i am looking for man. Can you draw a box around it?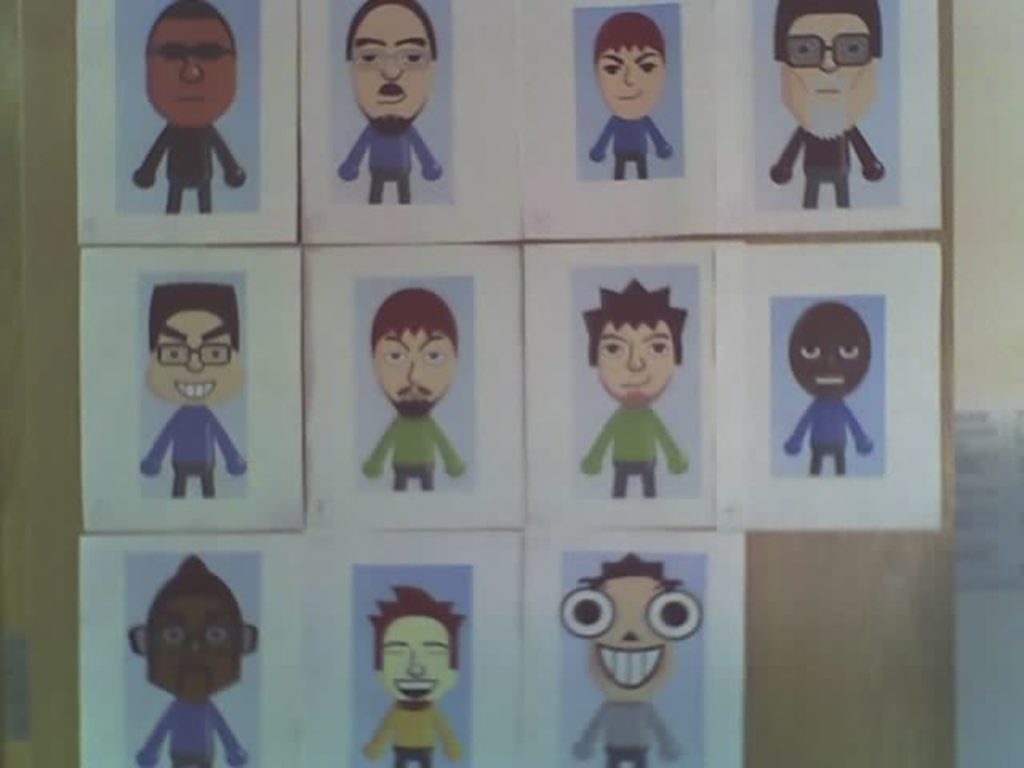
Sure, the bounding box is bbox=(579, 275, 693, 502).
